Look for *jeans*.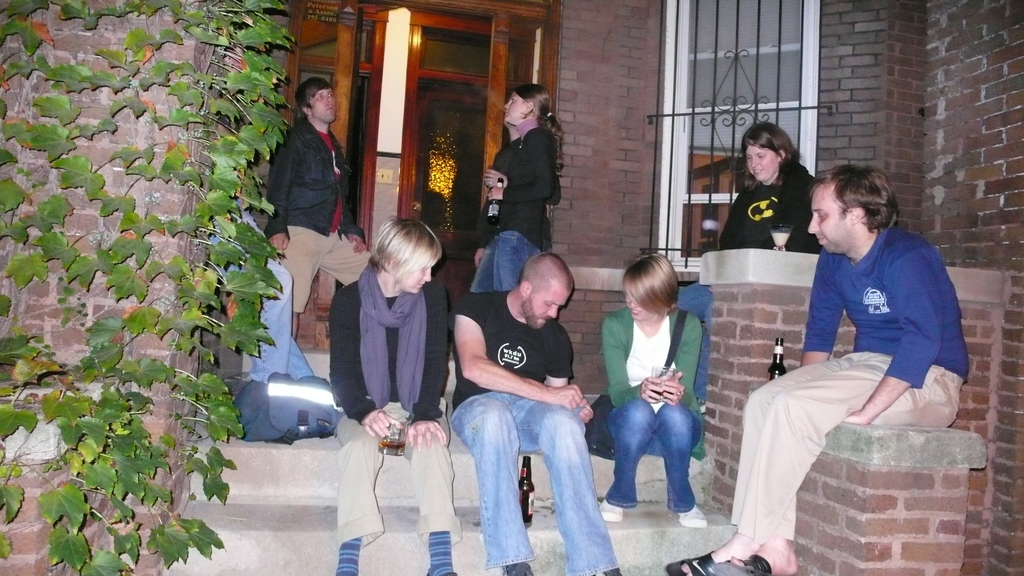
Found: {"x1": 335, "y1": 406, "x2": 464, "y2": 547}.
